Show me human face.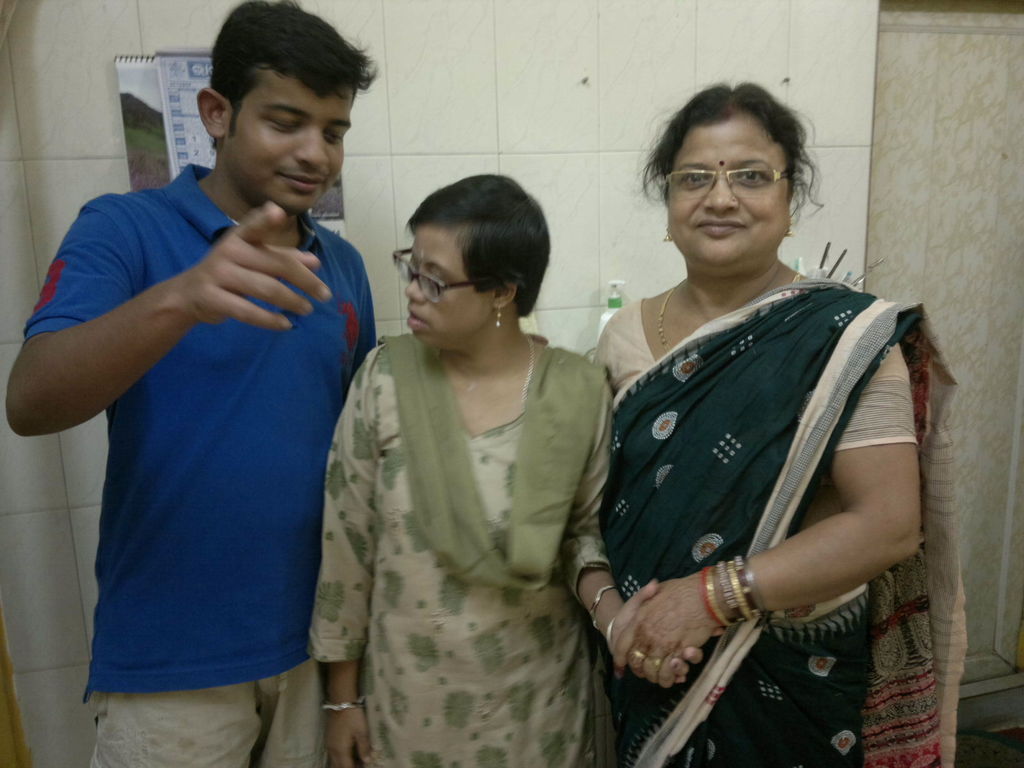
human face is here: {"x1": 668, "y1": 128, "x2": 790, "y2": 264}.
